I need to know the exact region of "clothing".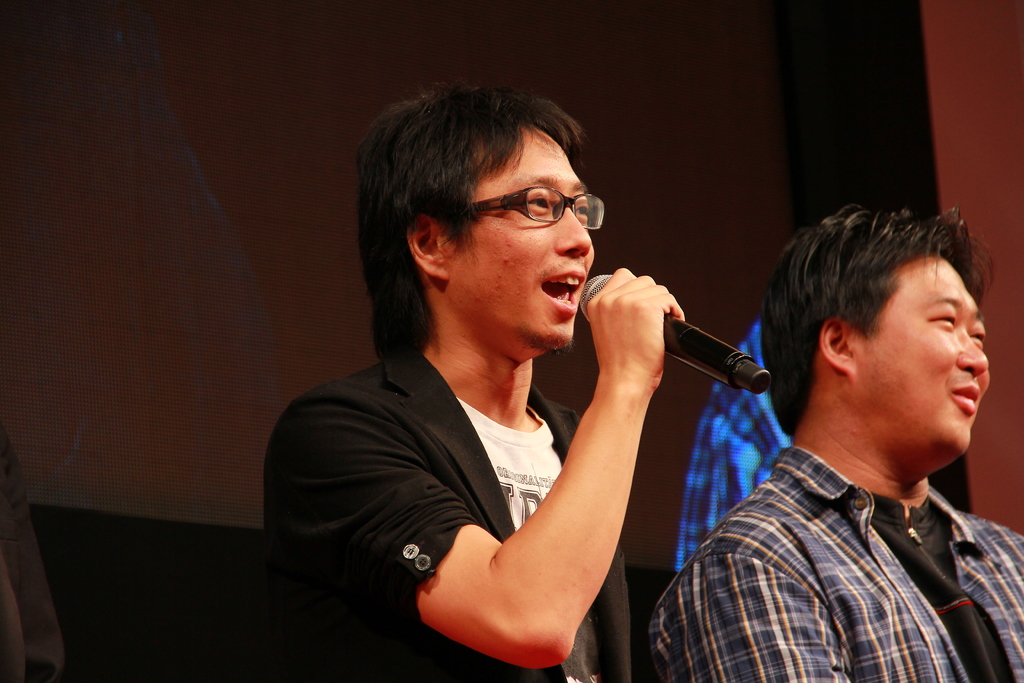
Region: region(631, 381, 1010, 682).
